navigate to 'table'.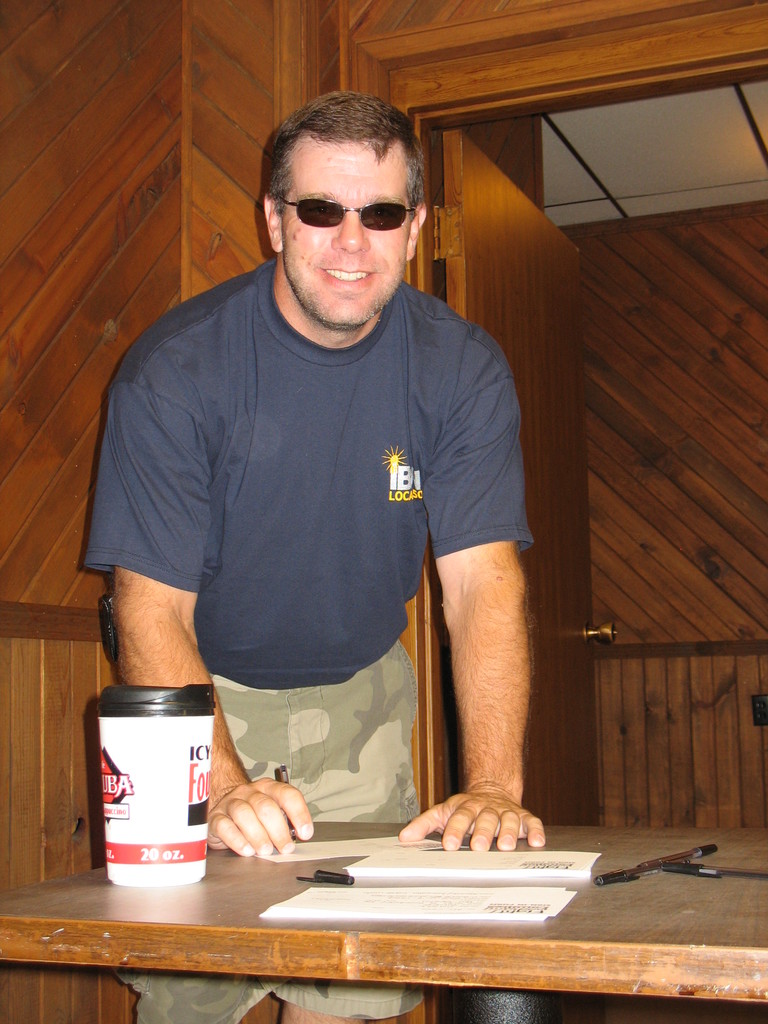
Navigation target: left=0, top=790, right=750, bottom=1012.
